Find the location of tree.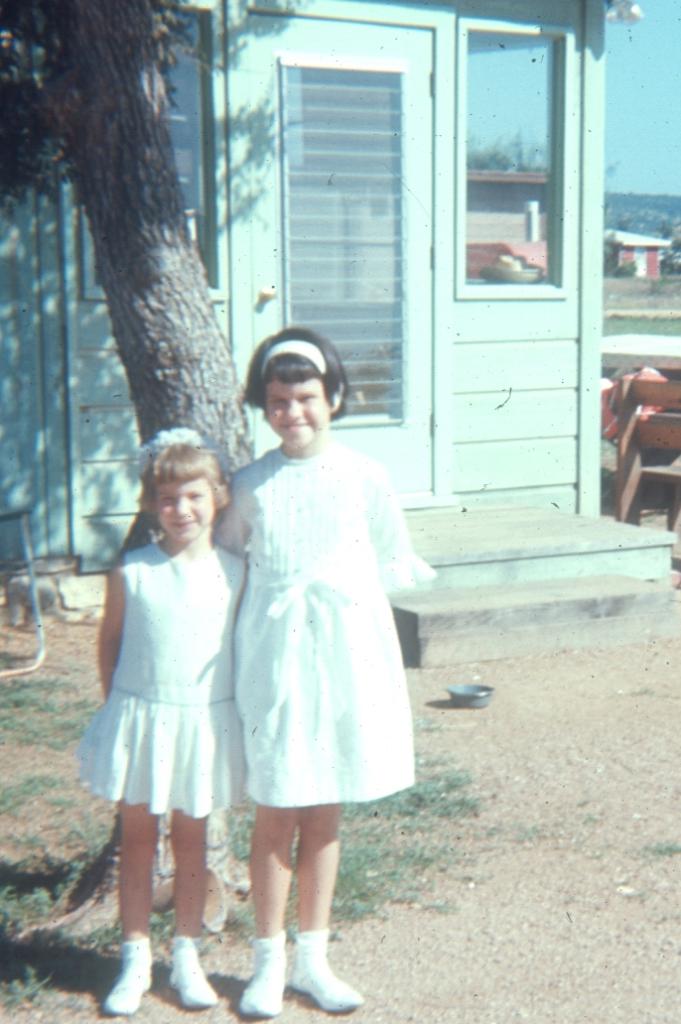
Location: region(488, 133, 545, 169).
